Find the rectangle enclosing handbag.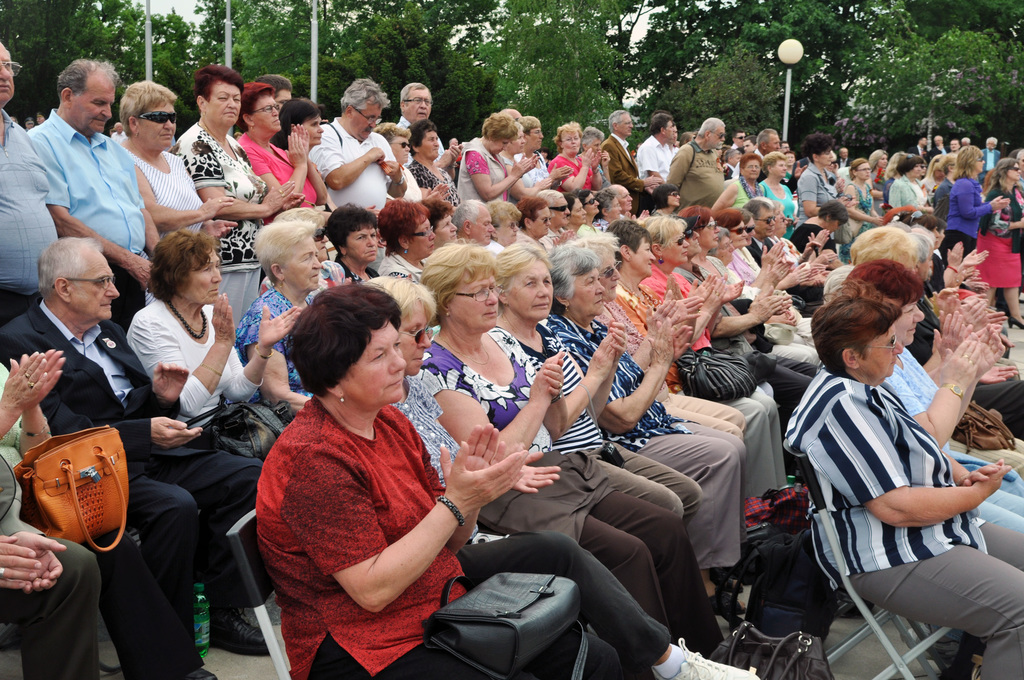
(675,349,756,404).
